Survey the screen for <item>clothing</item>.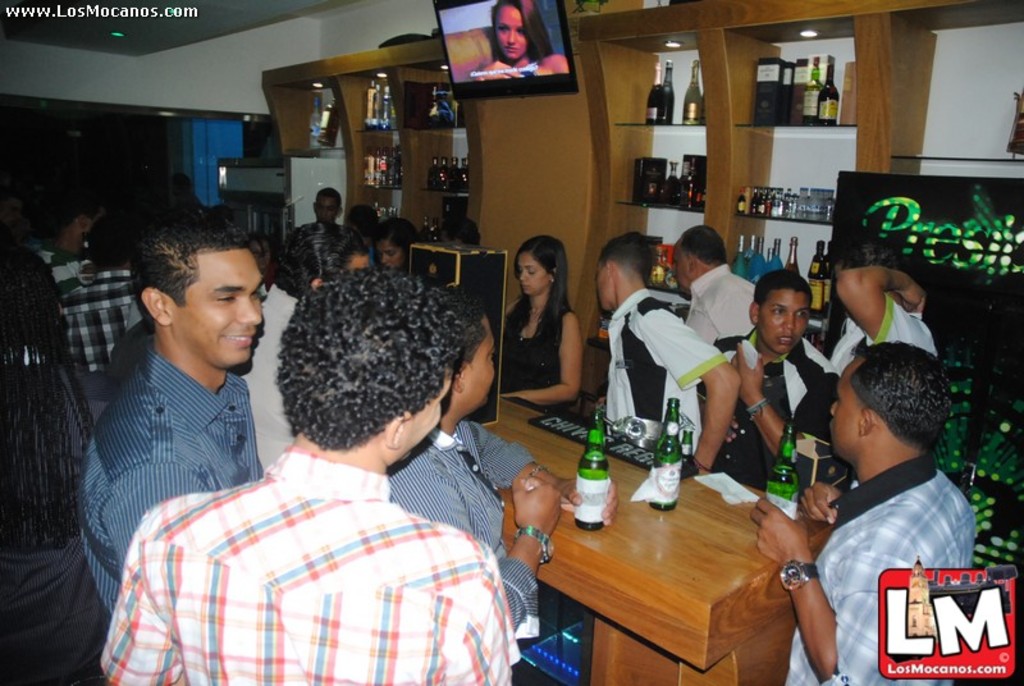
Survey found: bbox=(722, 262, 842, 513).
